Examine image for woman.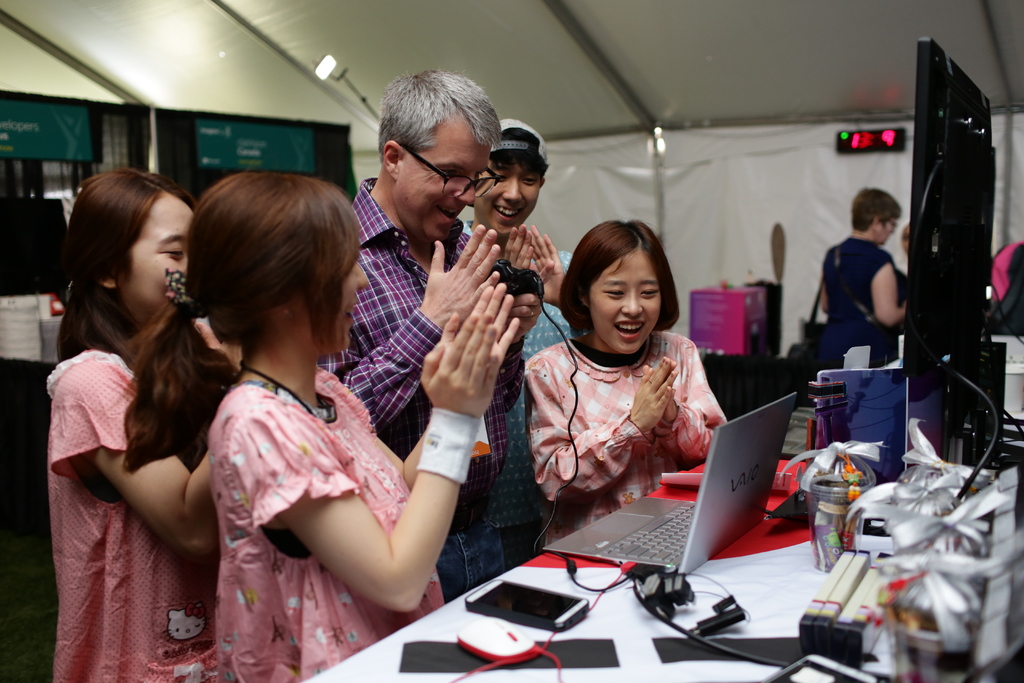
Examination result: detection(815, 184, 904, 372).
